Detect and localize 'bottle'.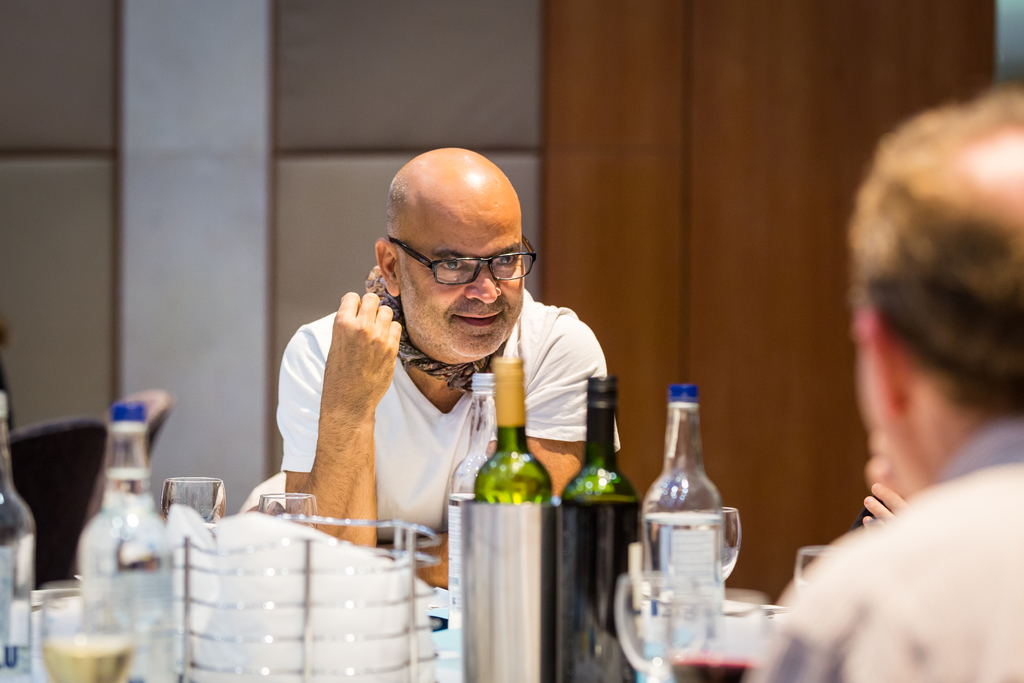
Localized at [562, 377, 639, 682].
